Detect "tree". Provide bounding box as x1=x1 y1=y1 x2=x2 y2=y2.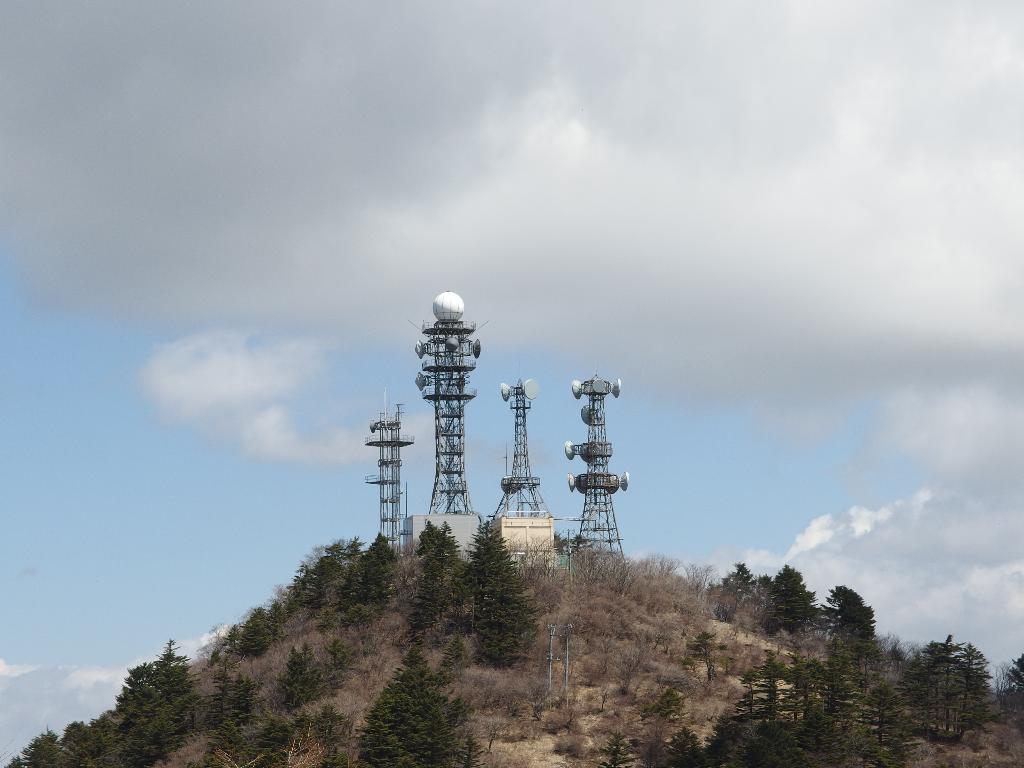
x1=345 y1=651 x2=473 y2=767.
